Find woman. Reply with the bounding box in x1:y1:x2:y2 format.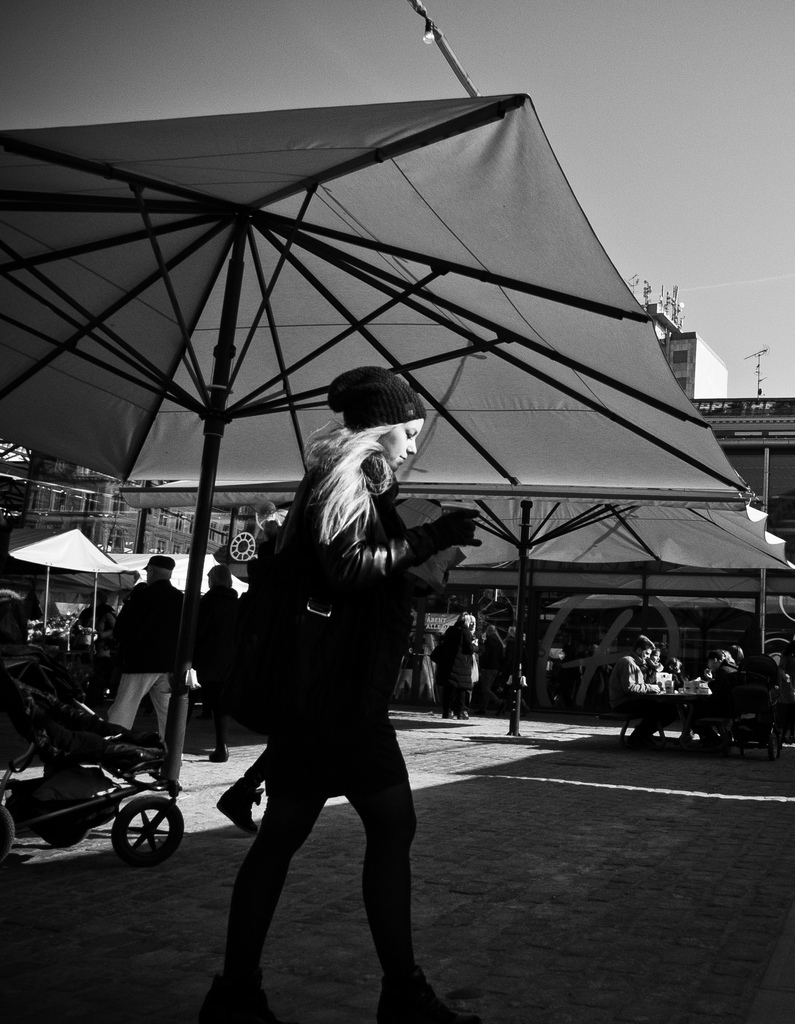
205:380:456:1018.
